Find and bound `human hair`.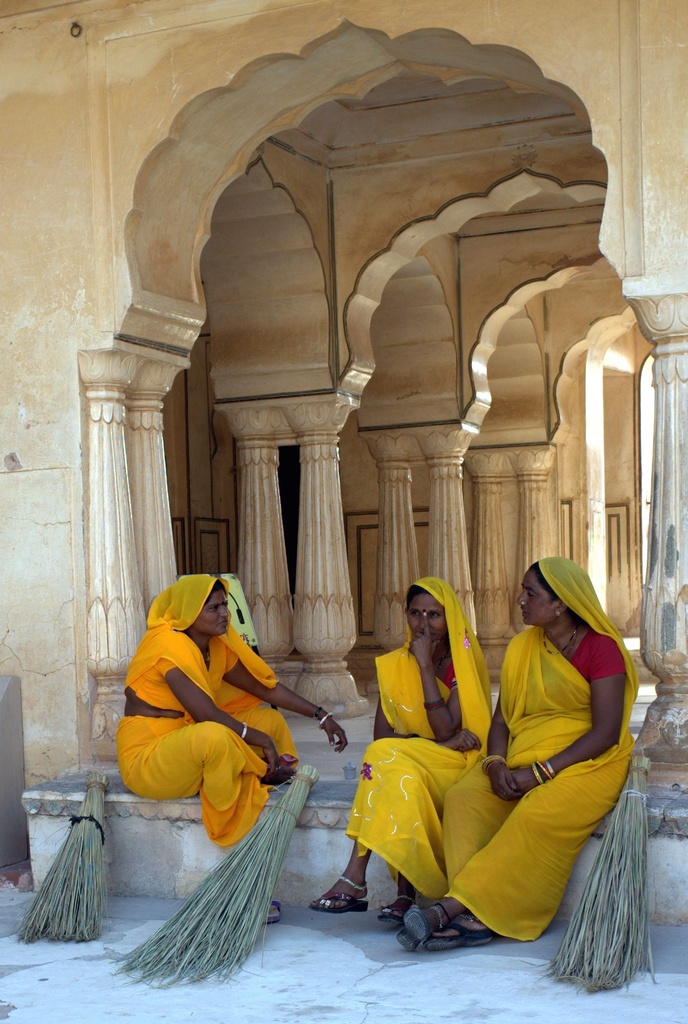
Bound: left=201, top=577, right=228, bottom=610.
